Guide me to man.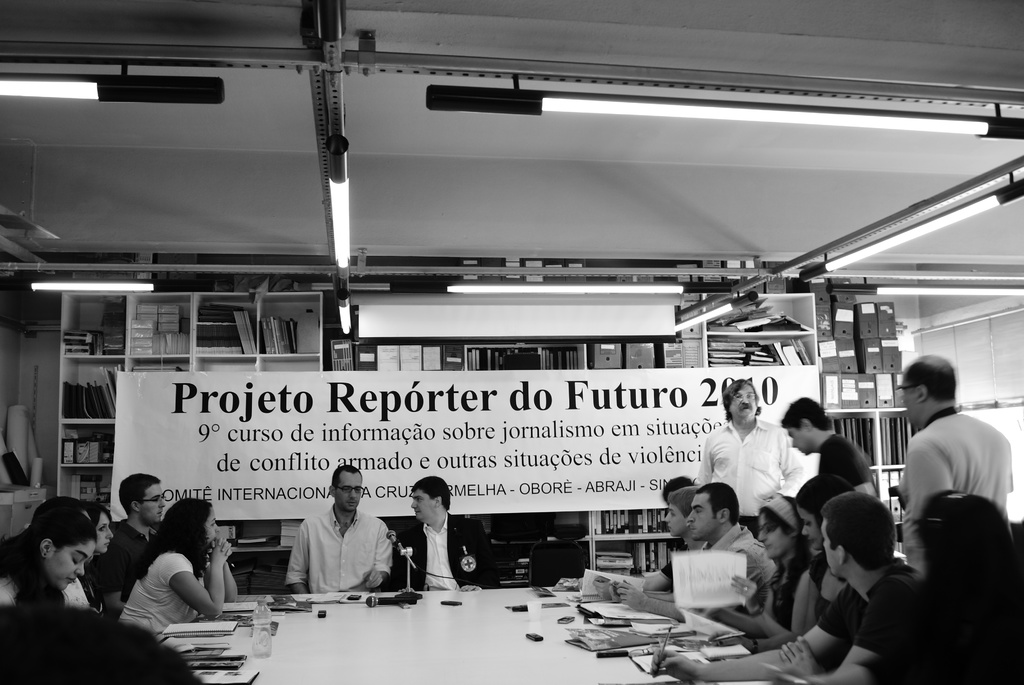
Guidance: 701 375 807 537.
